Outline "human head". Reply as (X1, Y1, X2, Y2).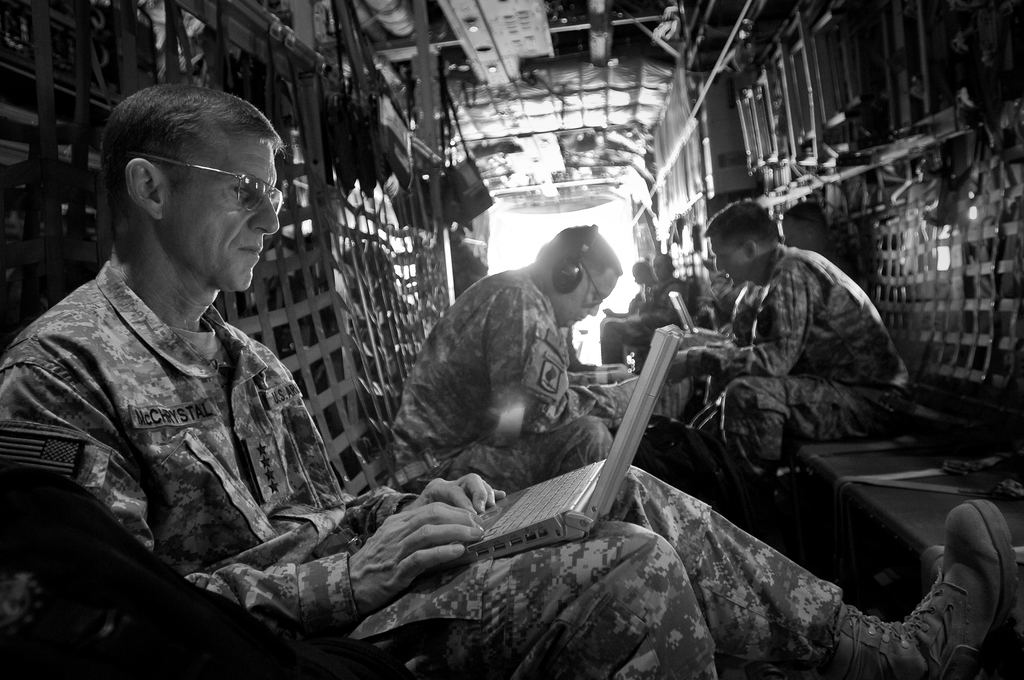
(630, 259, 652, 285).
